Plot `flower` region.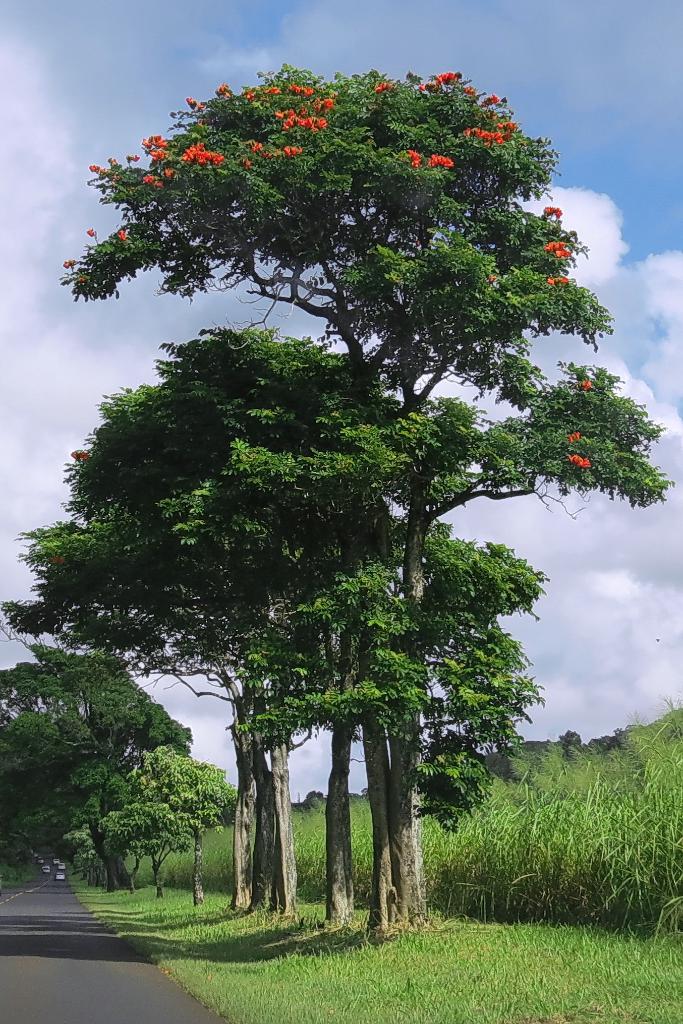
Plotted at detection(90, 163, 104, 173).
